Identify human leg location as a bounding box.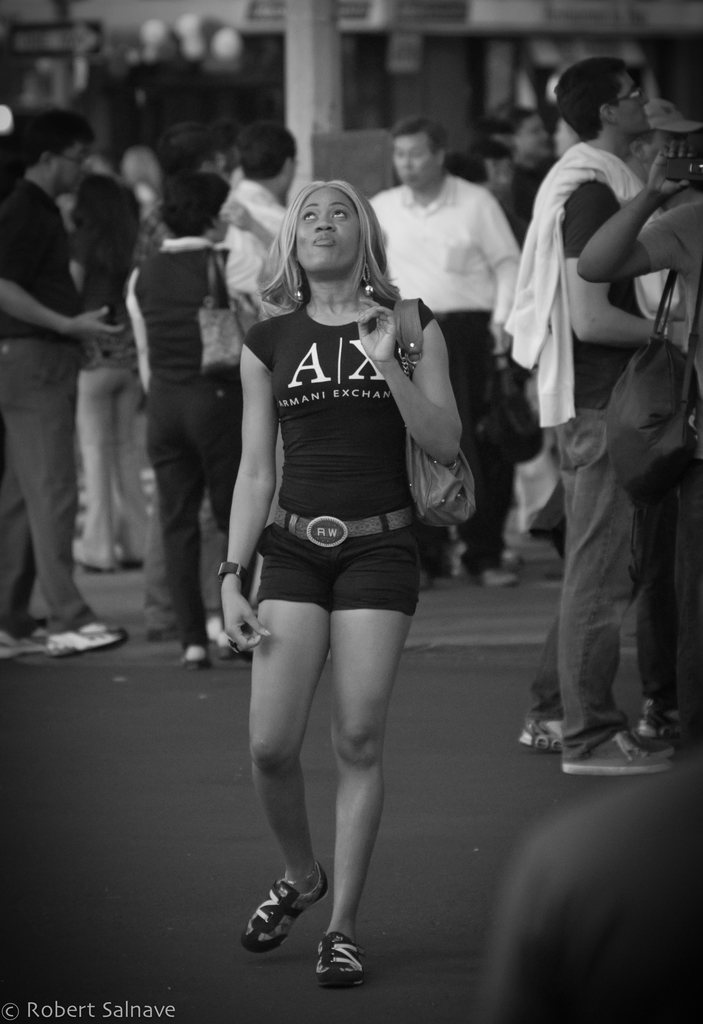
bbox=[239, 493, 327, 960].
